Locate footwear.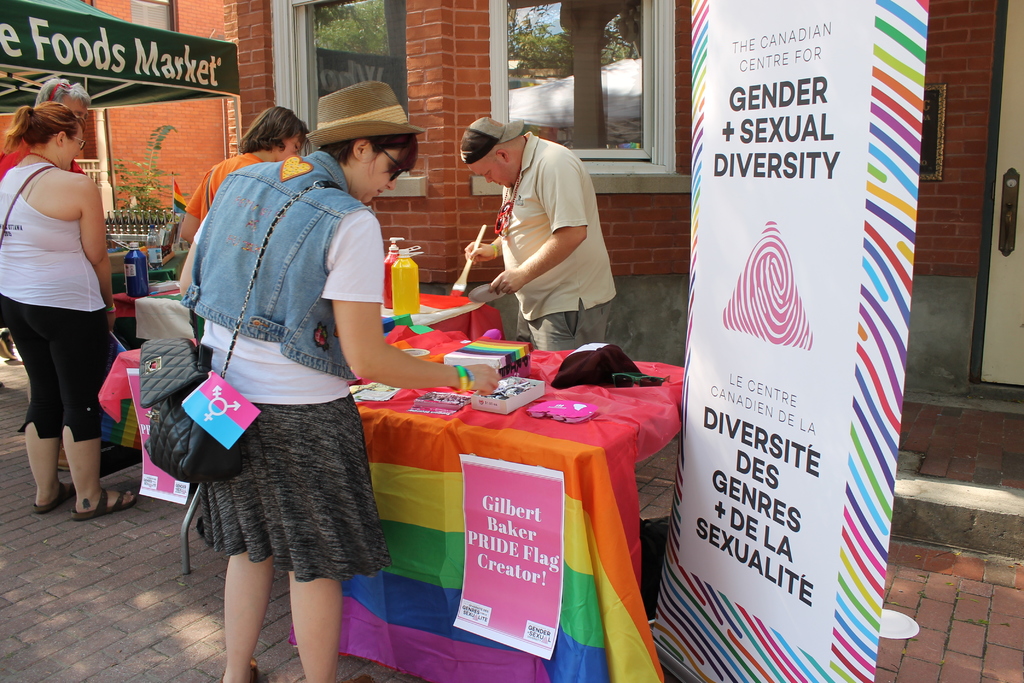
Bounding box: (x1=31, y1=479, x2=68, y2=514).
